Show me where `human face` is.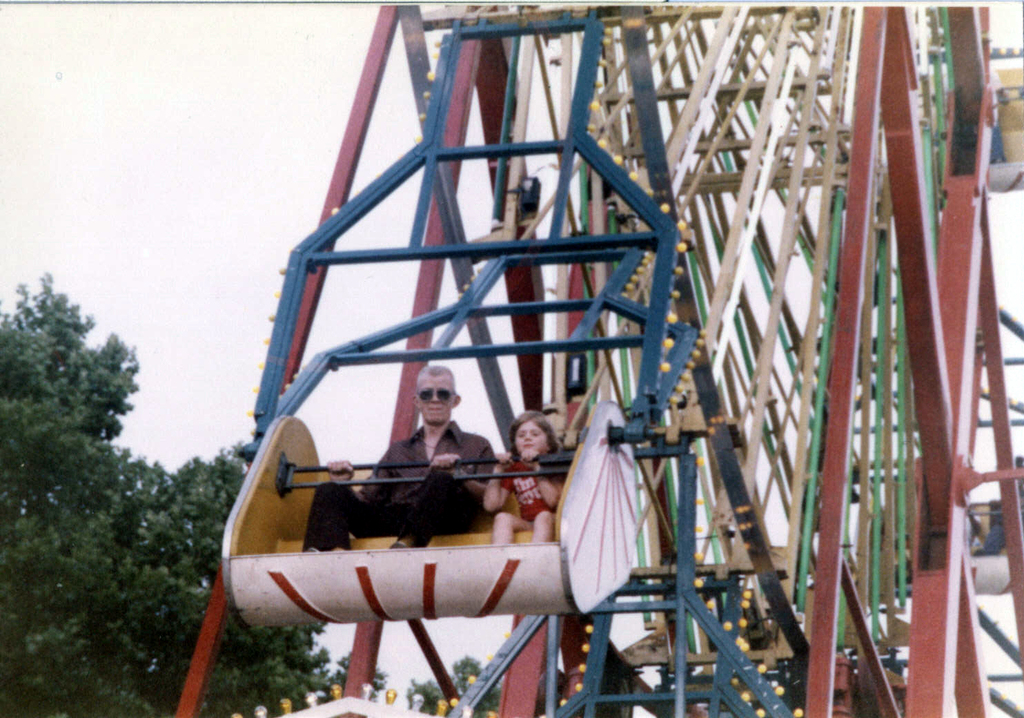
`human face` is at [left=415, top=376, right=452, bottom=426].
